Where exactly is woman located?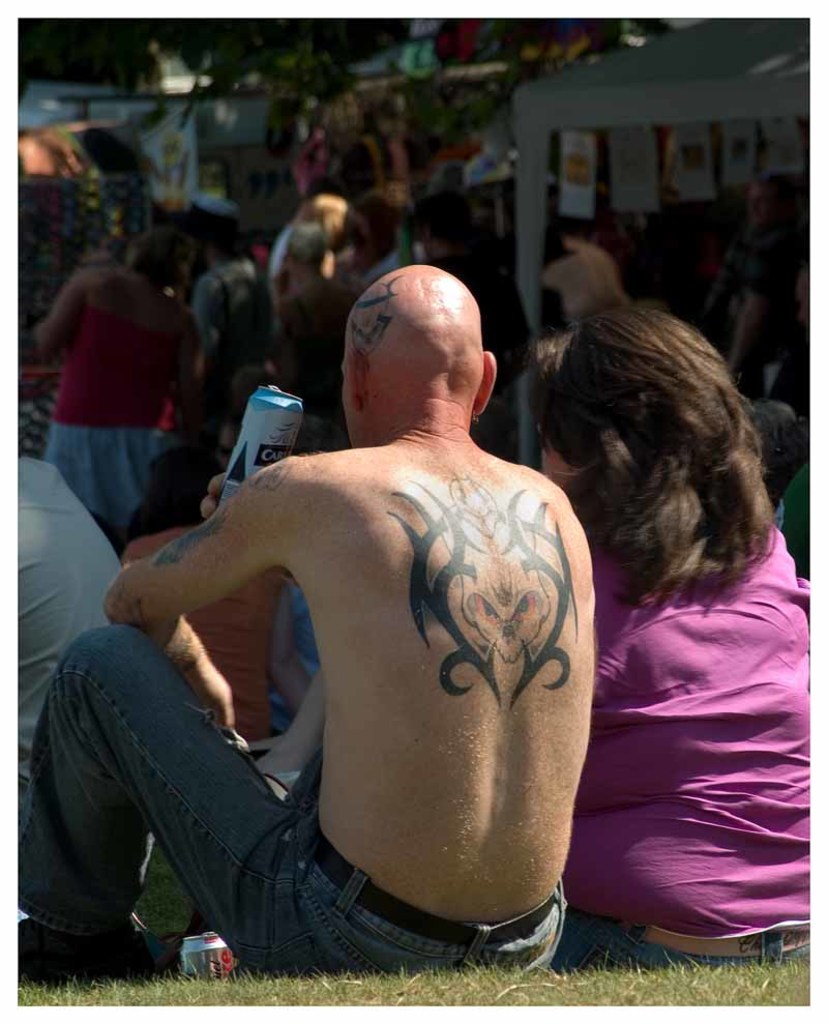
Its bounding box is 521/291/824/986.
